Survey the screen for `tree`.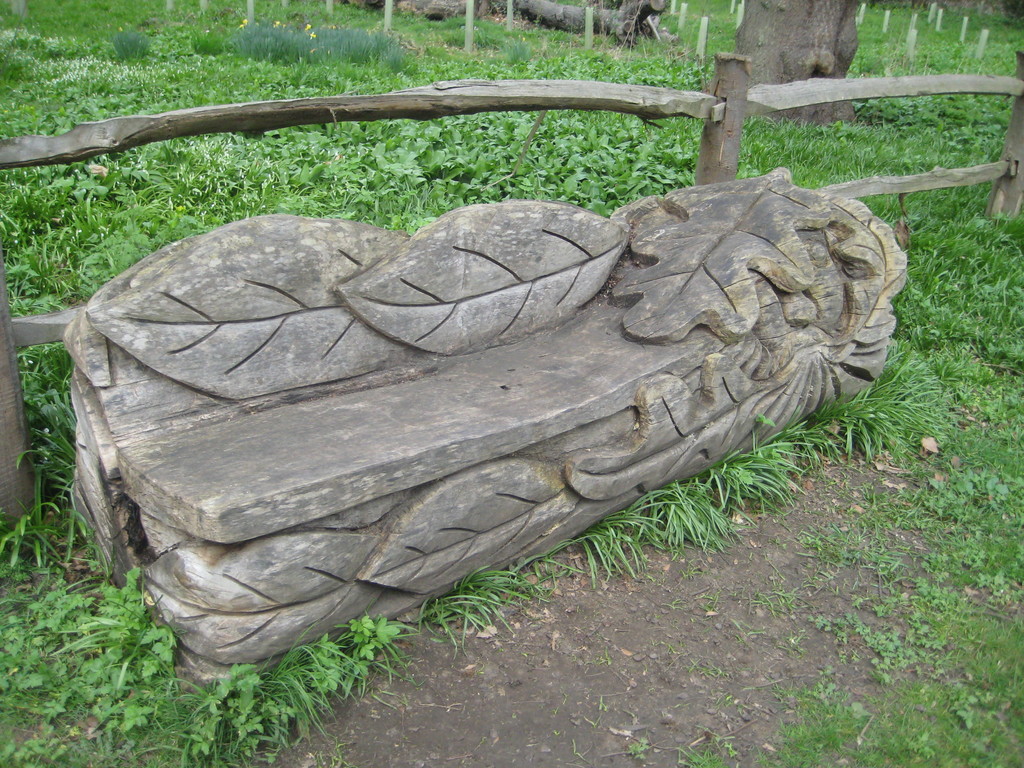
Survey found: box=[734, 0, 858, 127].
